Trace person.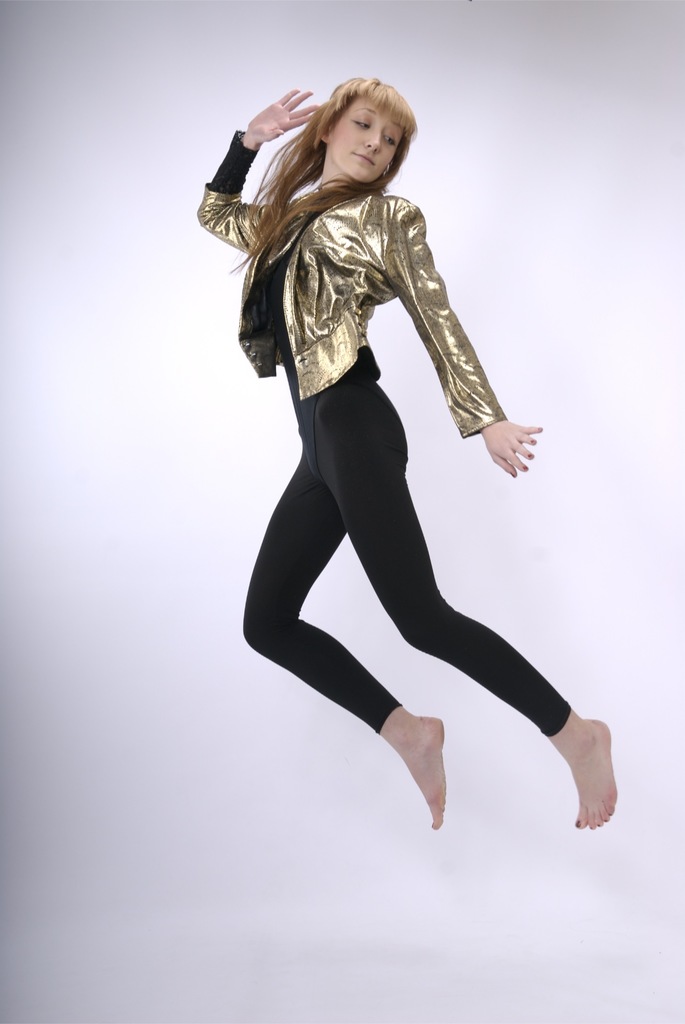
Traced to locate(195, 78, 615, 835).
